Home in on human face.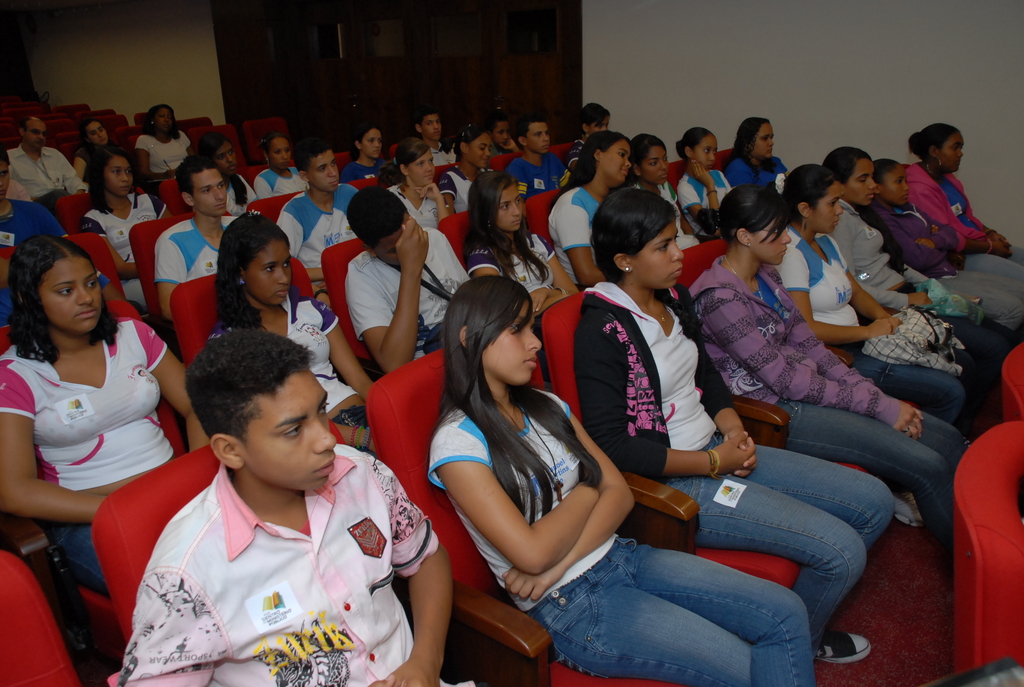
Homed in at bbox(494, 181, 529, 225).
